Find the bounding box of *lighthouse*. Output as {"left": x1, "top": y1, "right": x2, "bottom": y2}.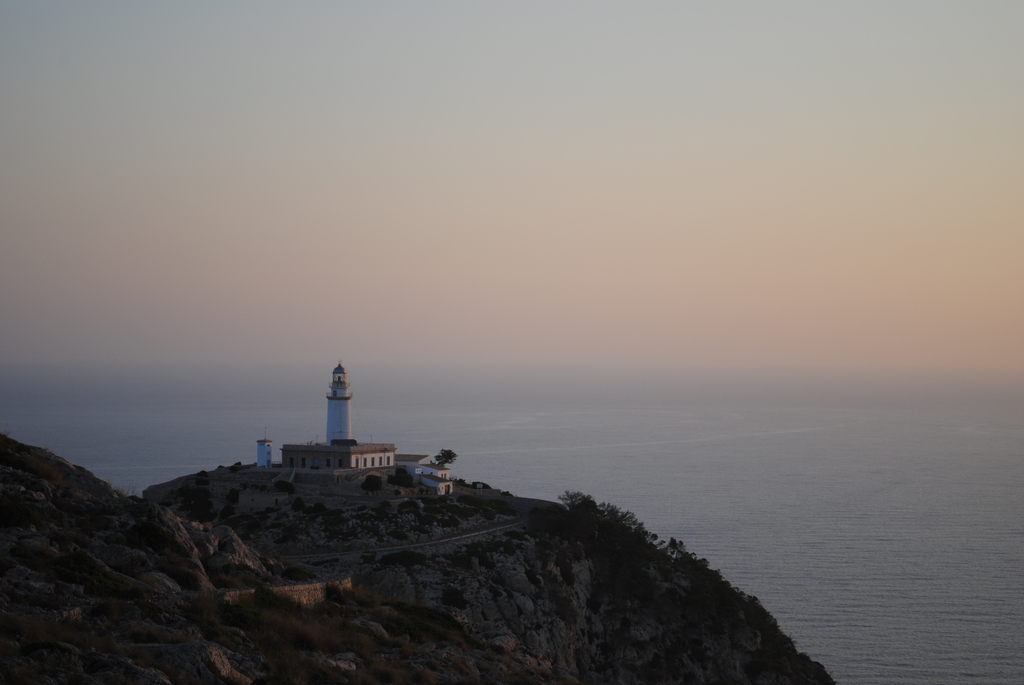
{"left": 328, "top": 361, "right": 353, "bottom": 447}.
